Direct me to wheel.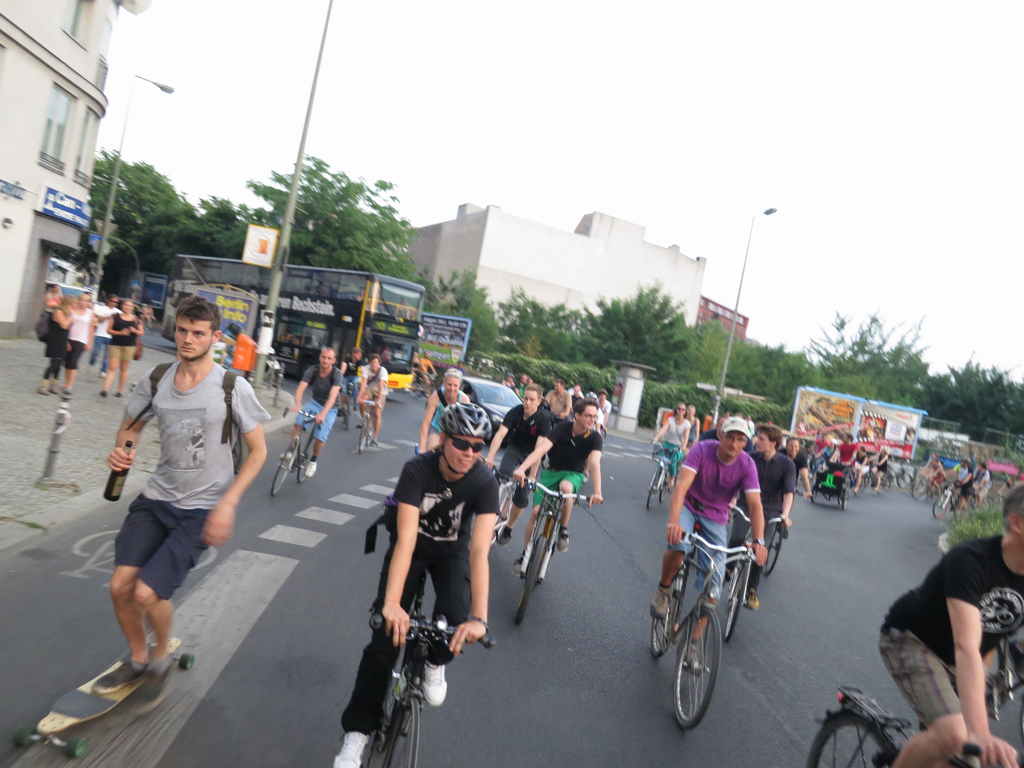
Direction: [659,468,673,506].
